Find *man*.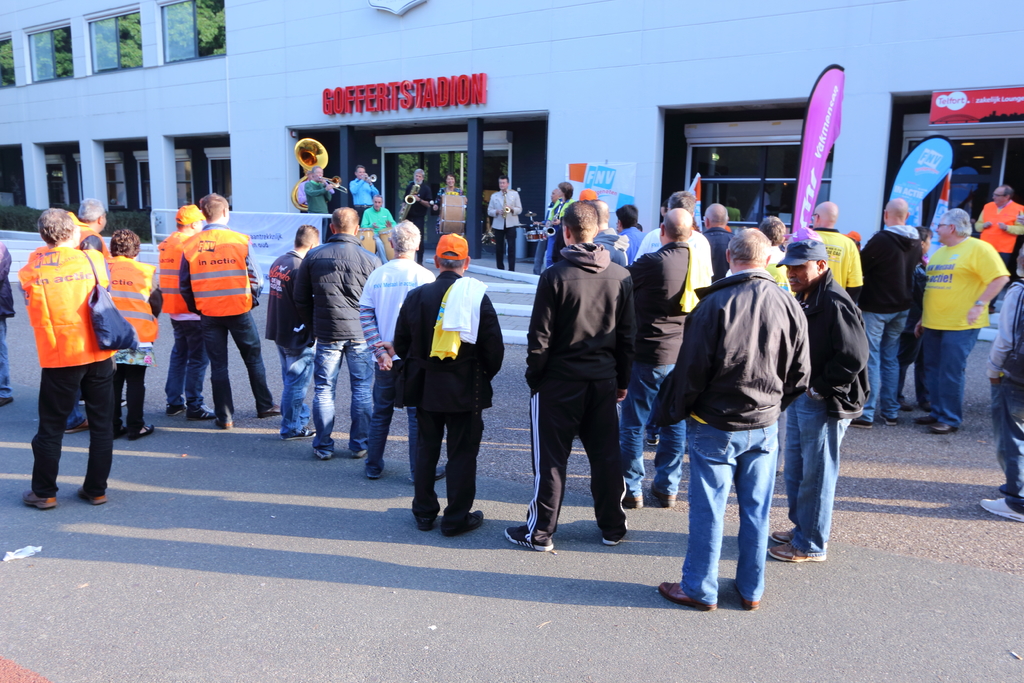
bbox=[765, 240, 871, 567].
